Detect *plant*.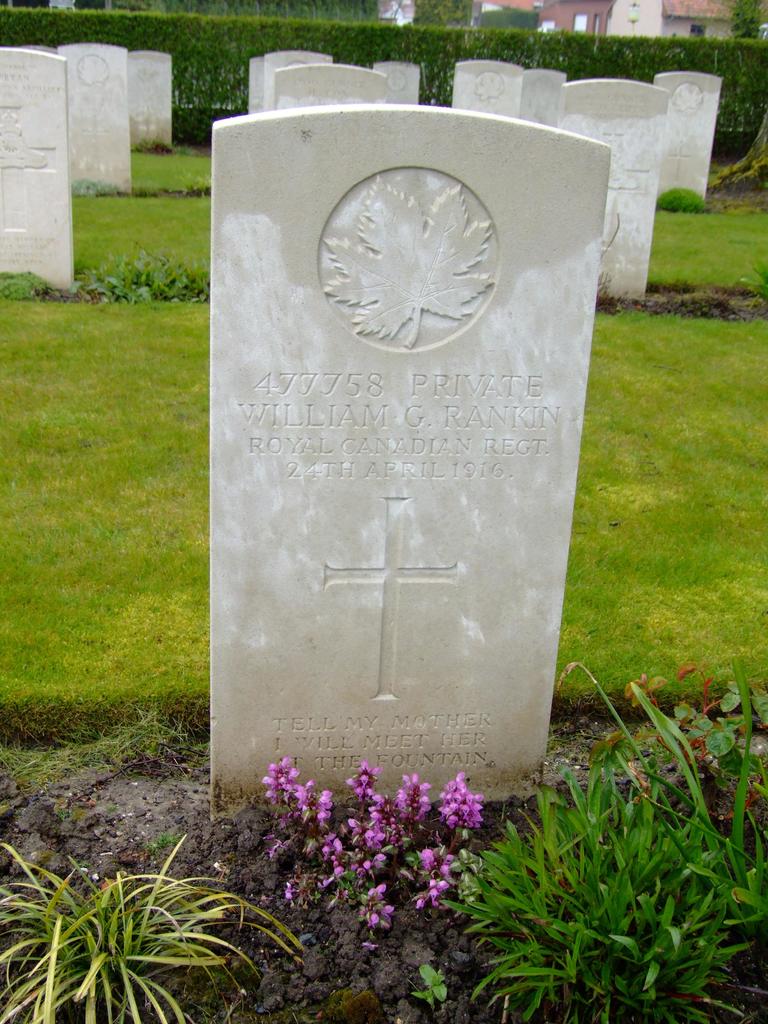
Detected at 431, 719, 757, 1016.
